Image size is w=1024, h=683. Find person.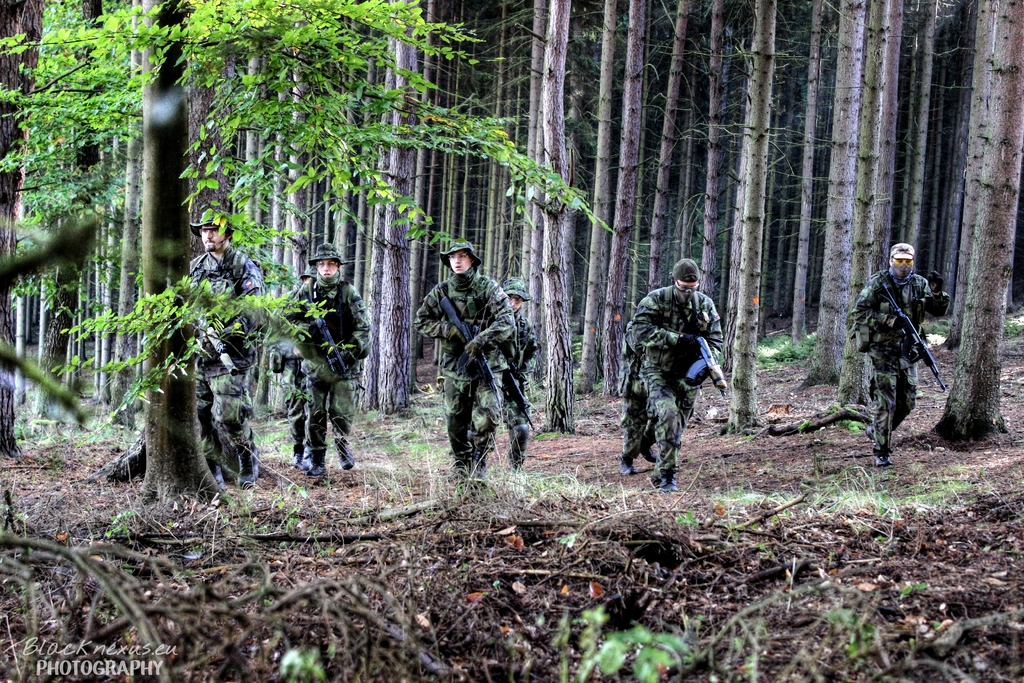
291, 240, 369, 488.
